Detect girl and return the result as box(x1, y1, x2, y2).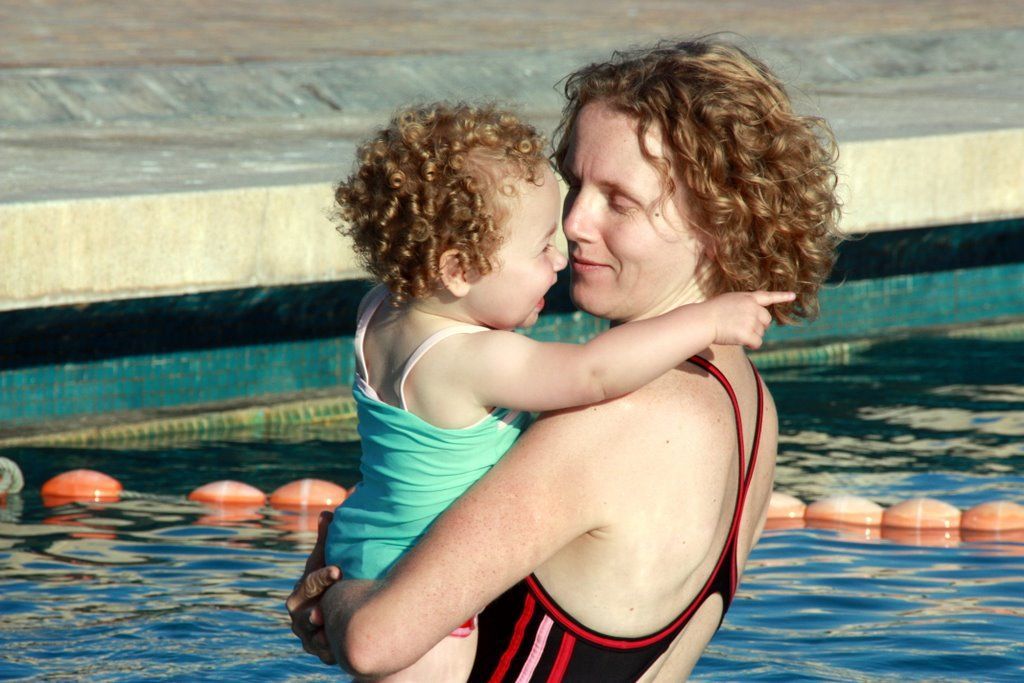
box(320, 100, 795, 682).
